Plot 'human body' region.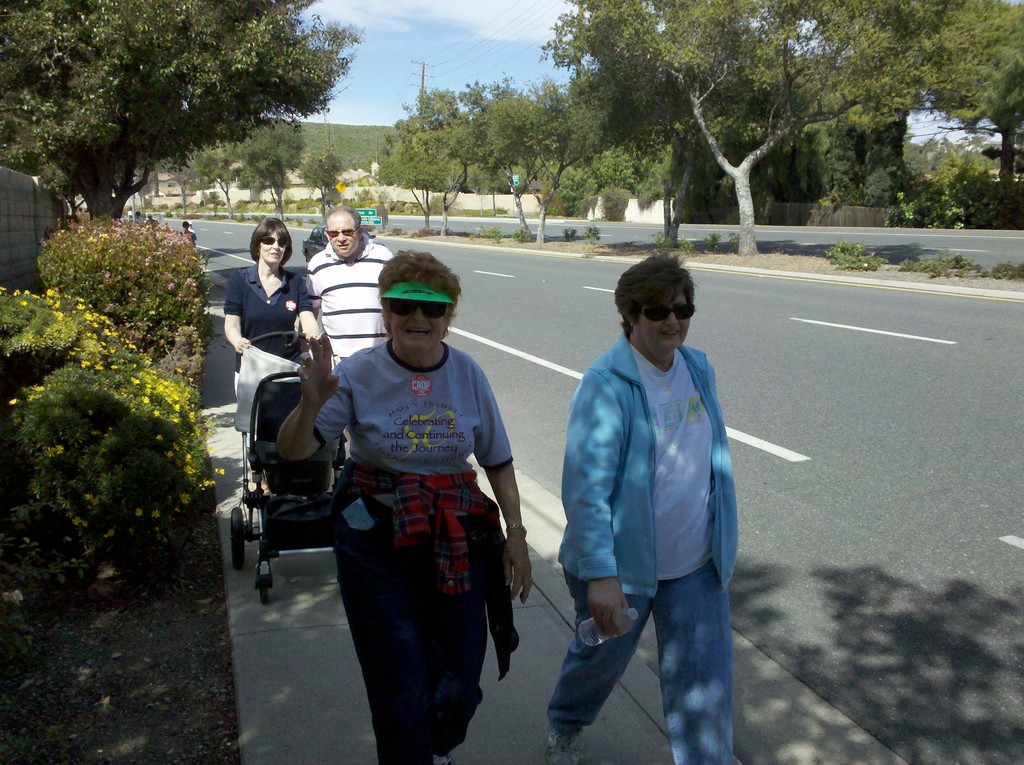
Plotted at [273, 340, 532, 764].
